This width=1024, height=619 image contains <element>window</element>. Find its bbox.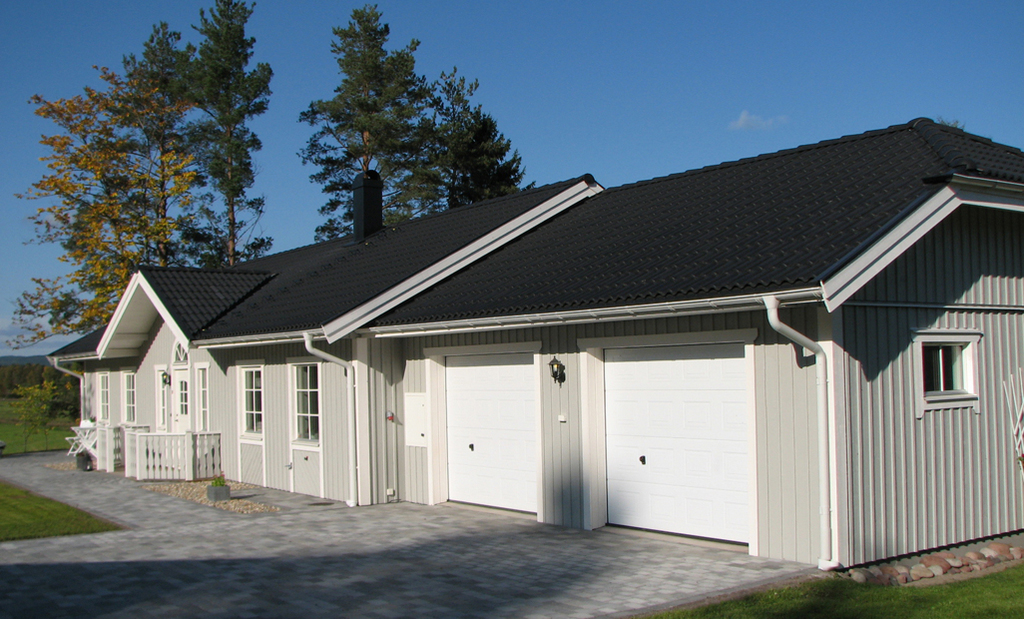
crop(123, 372, 134, 415).
